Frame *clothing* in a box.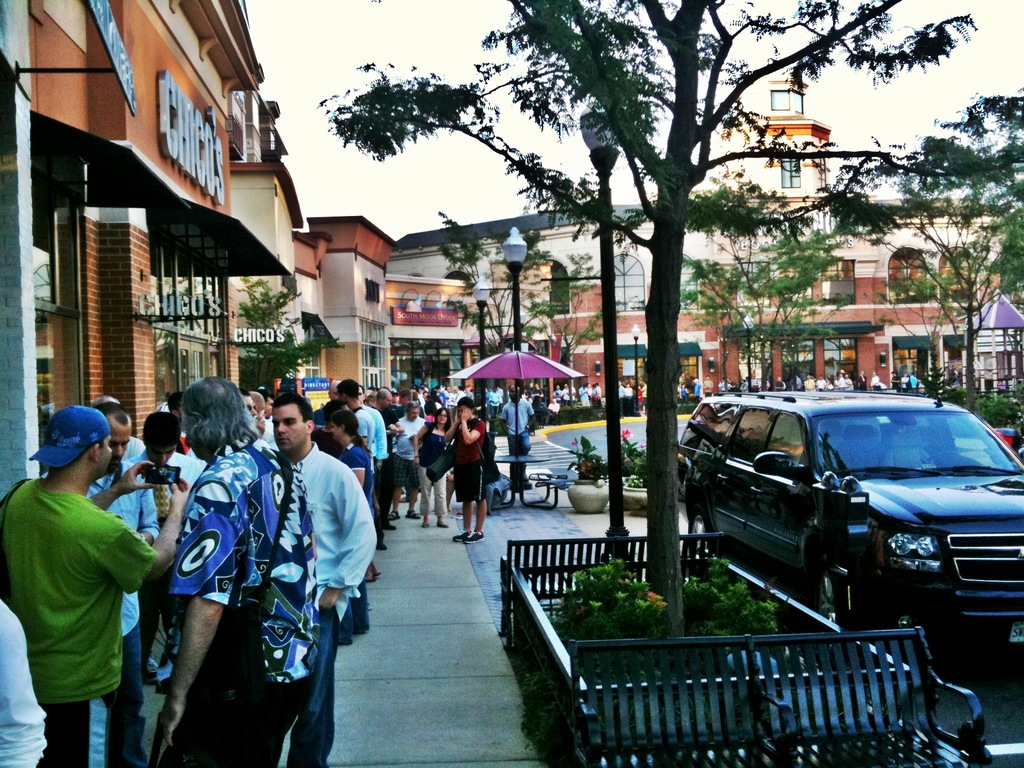
579,387,589,405.
